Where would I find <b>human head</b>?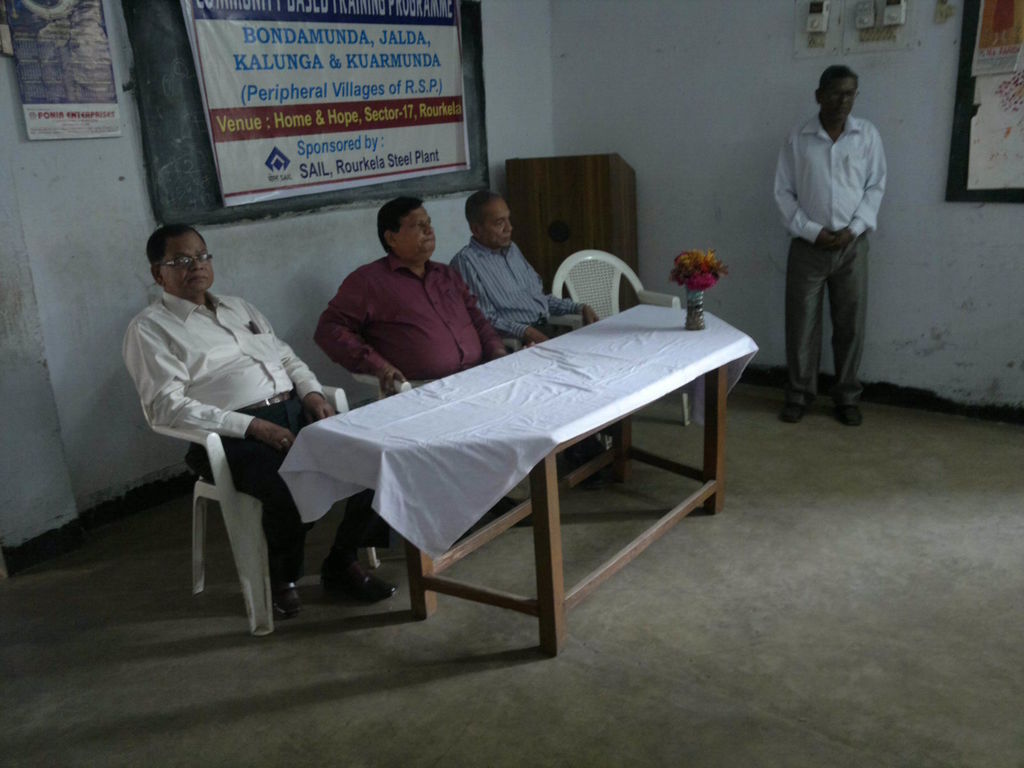
At [x1=381, y1=196, x2=436, y2=258].
